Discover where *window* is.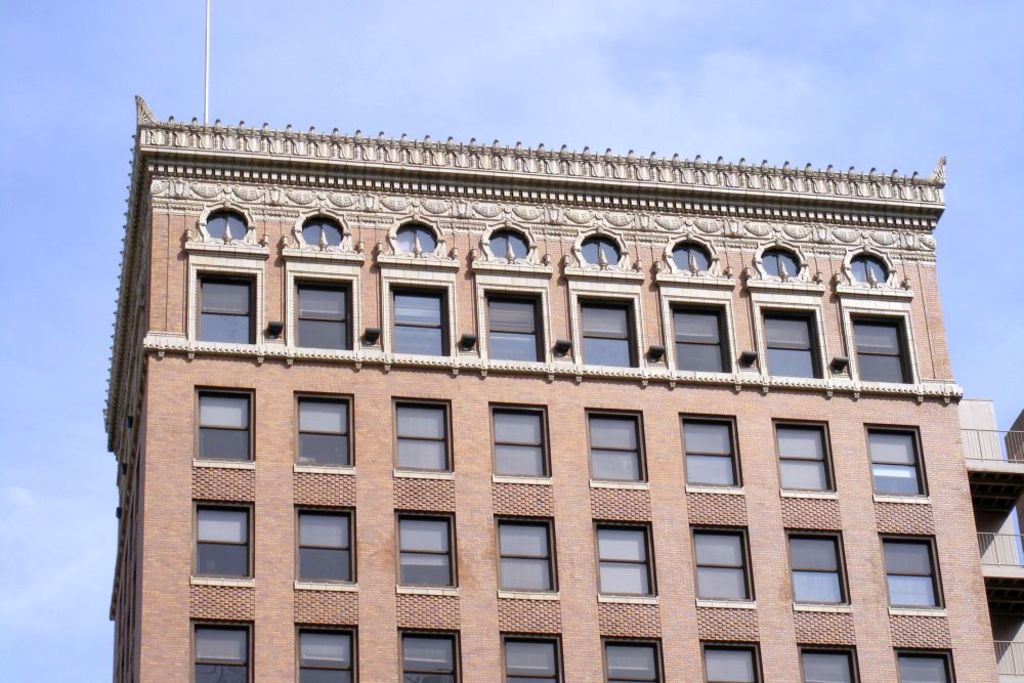
Discovered at Rect(895, 649, 956, 681).
